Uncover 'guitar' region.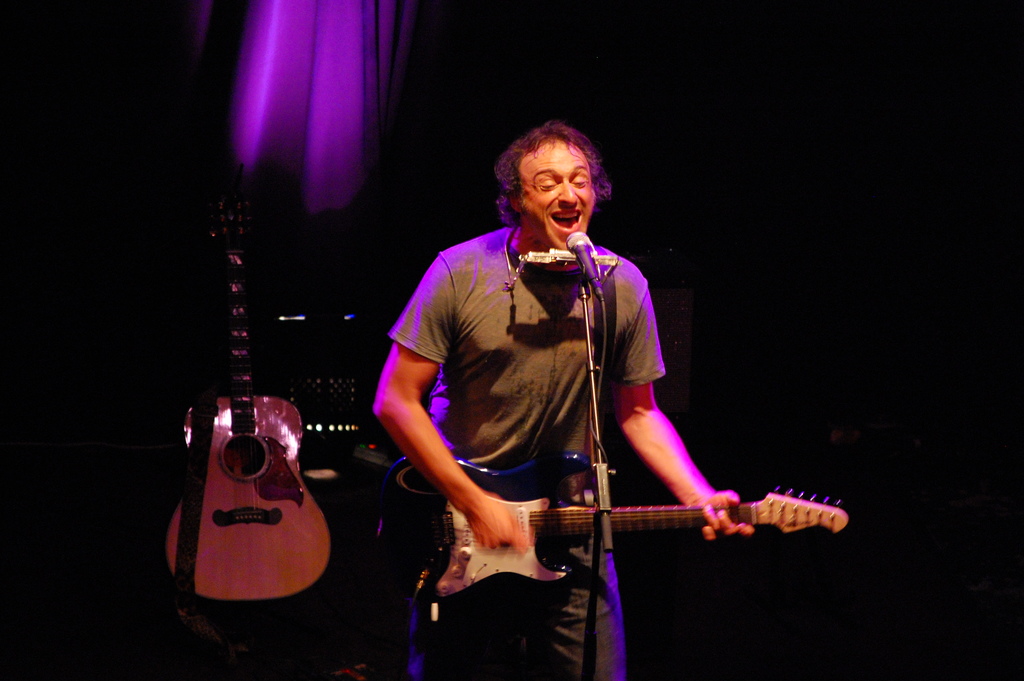
Uncovered: box=[163, 165, 334, 607].
